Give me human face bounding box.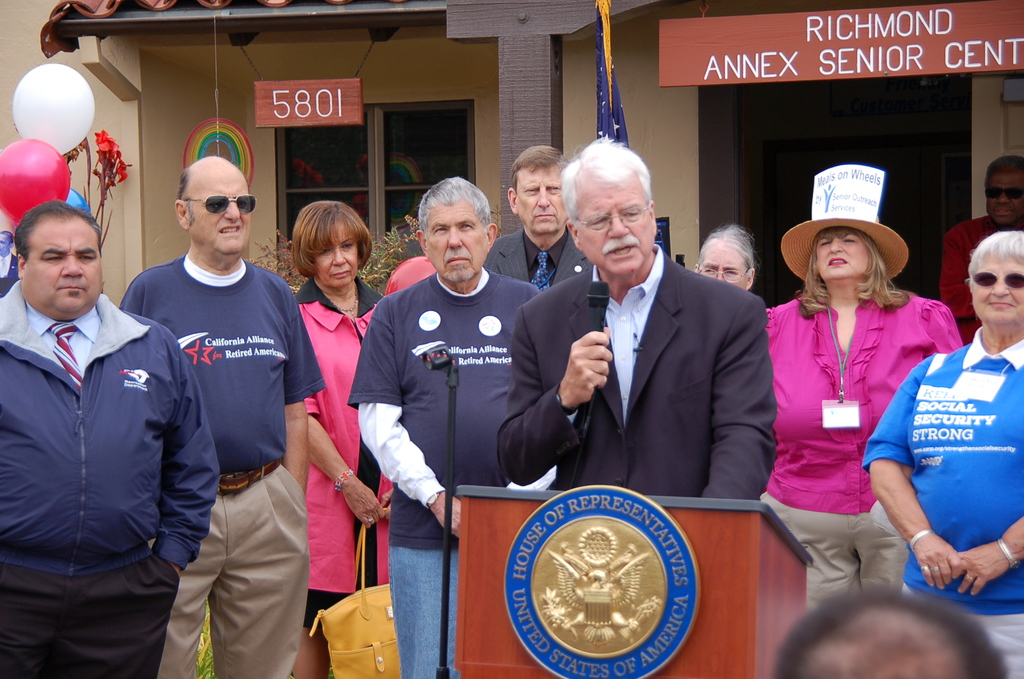
region(419, 199, 490, 282).
